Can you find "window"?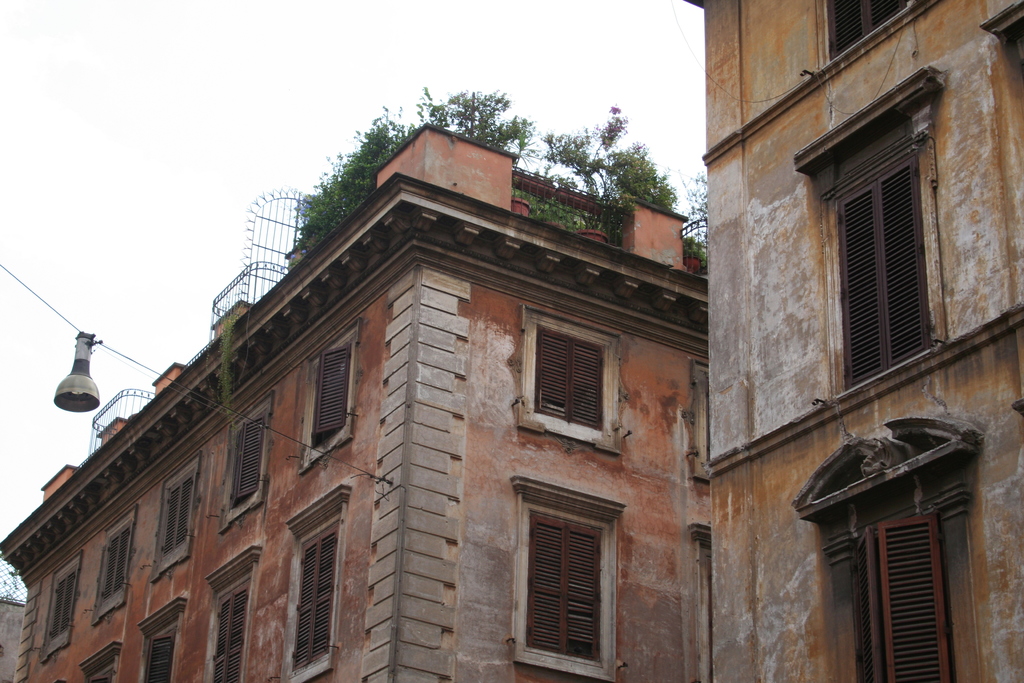
Yes, bounding box: 515/470/621/662.
